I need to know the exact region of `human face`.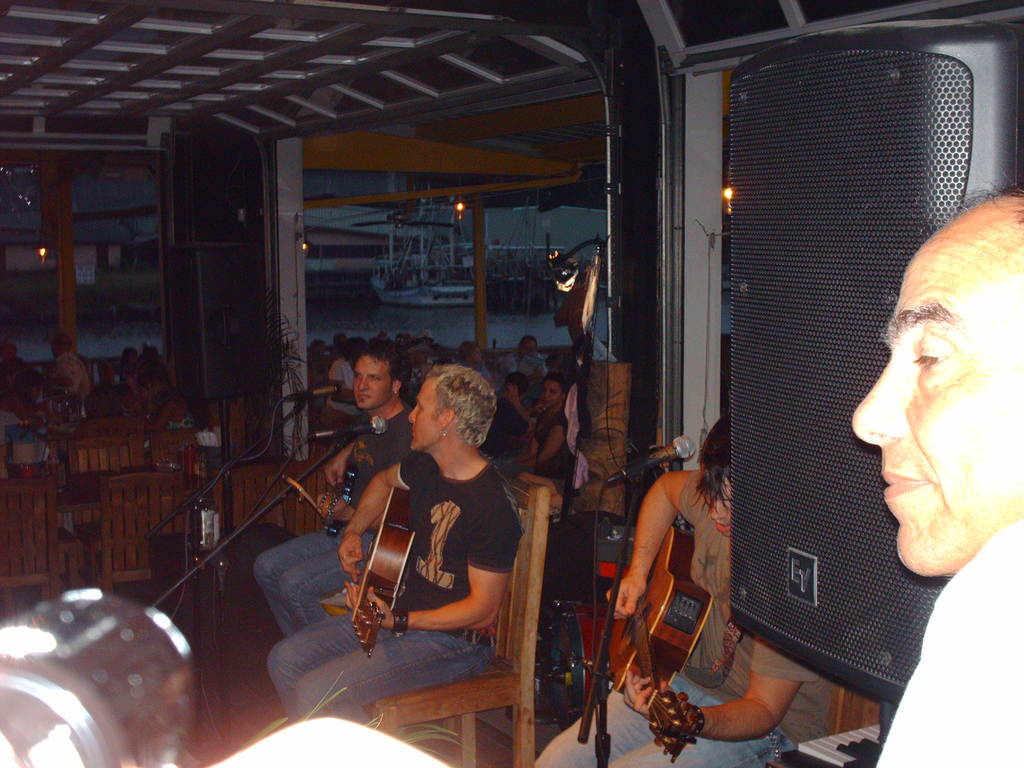
Region: (540,381,563,407).
